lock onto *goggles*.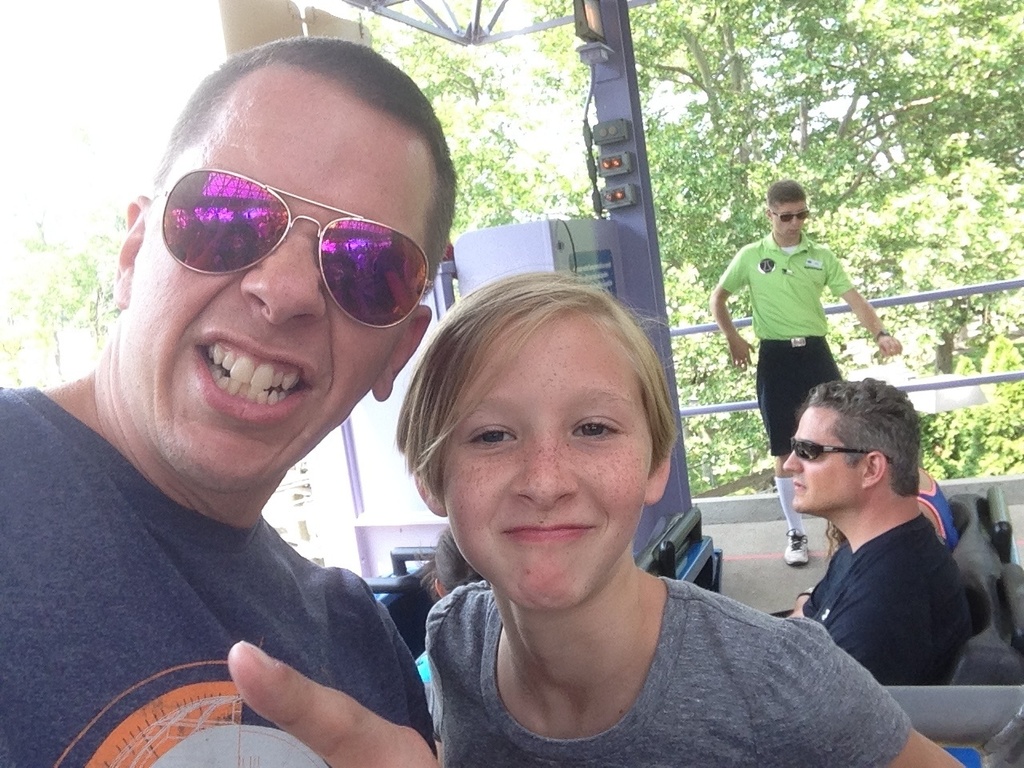
Locked: (786, 436, 871, 462).
